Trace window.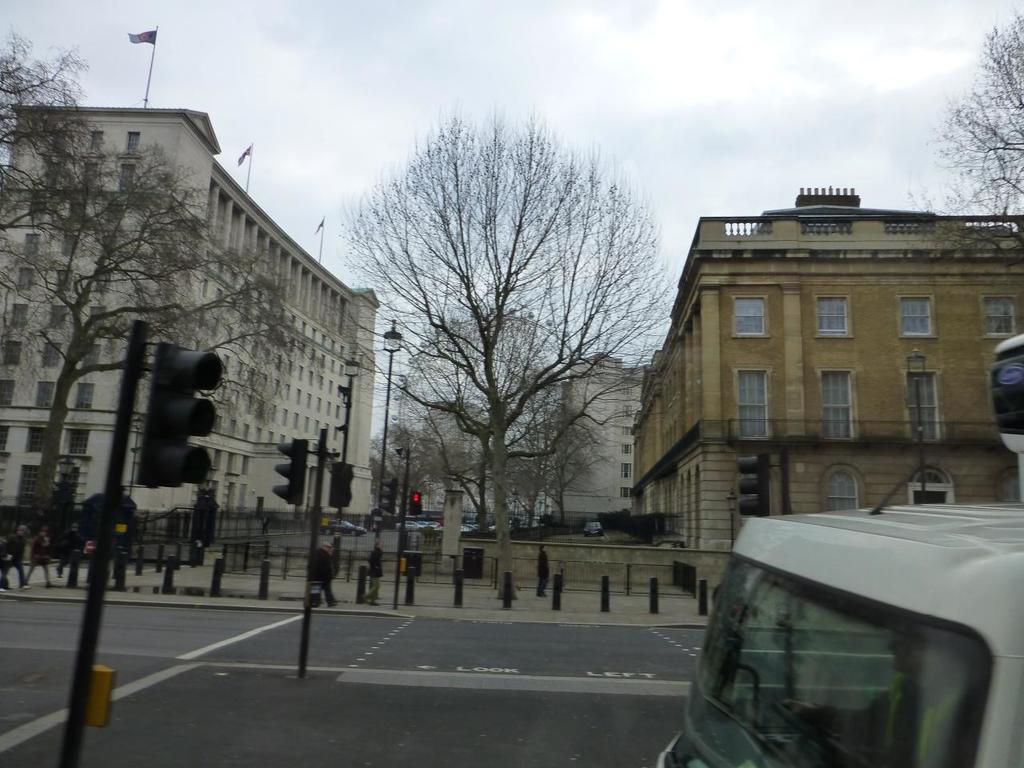
Traced to {"x1": 905, "y1": 371, "x2": 949, "y2": 446}.
